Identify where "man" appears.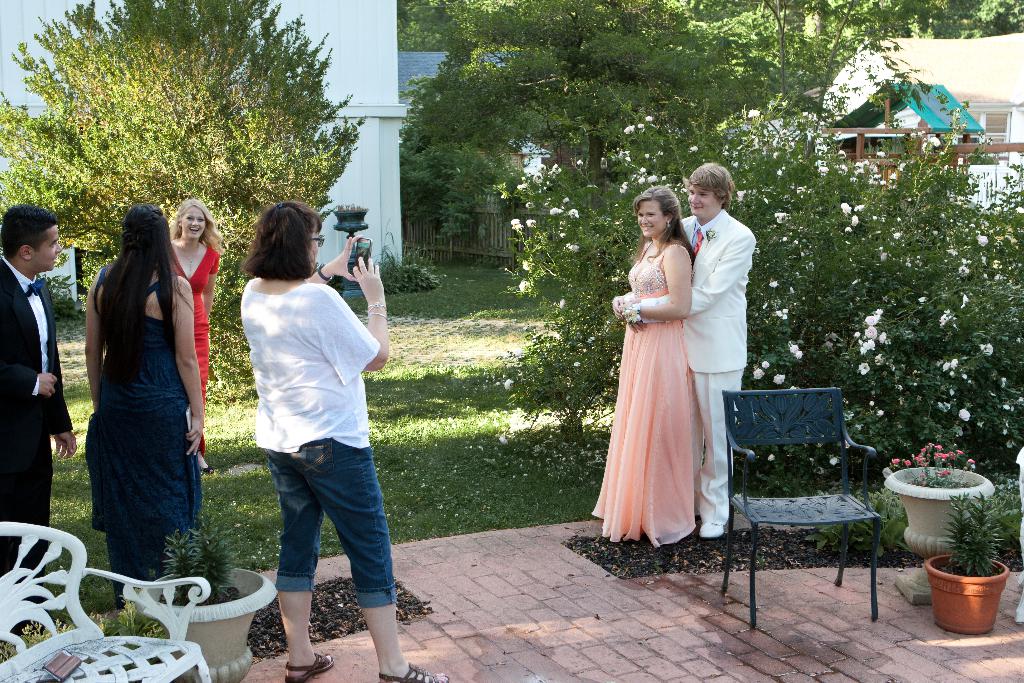
Appears at [1, 189, 72, 522].
